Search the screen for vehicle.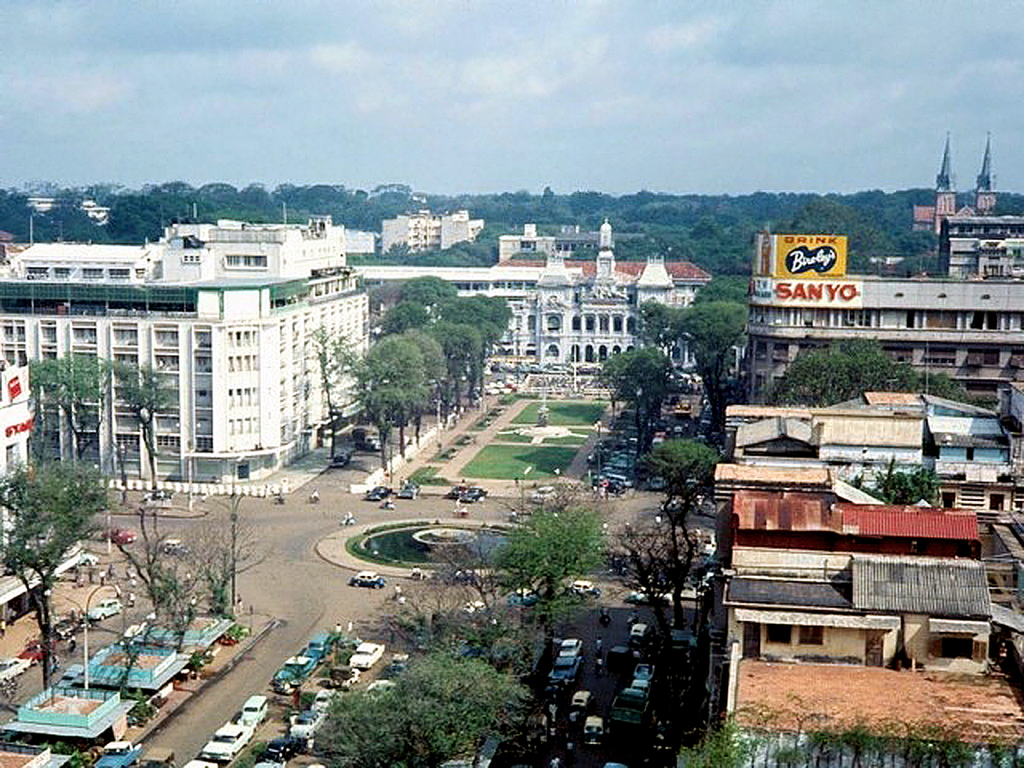
Found at <region>402, 484, 421, 496</region>.
